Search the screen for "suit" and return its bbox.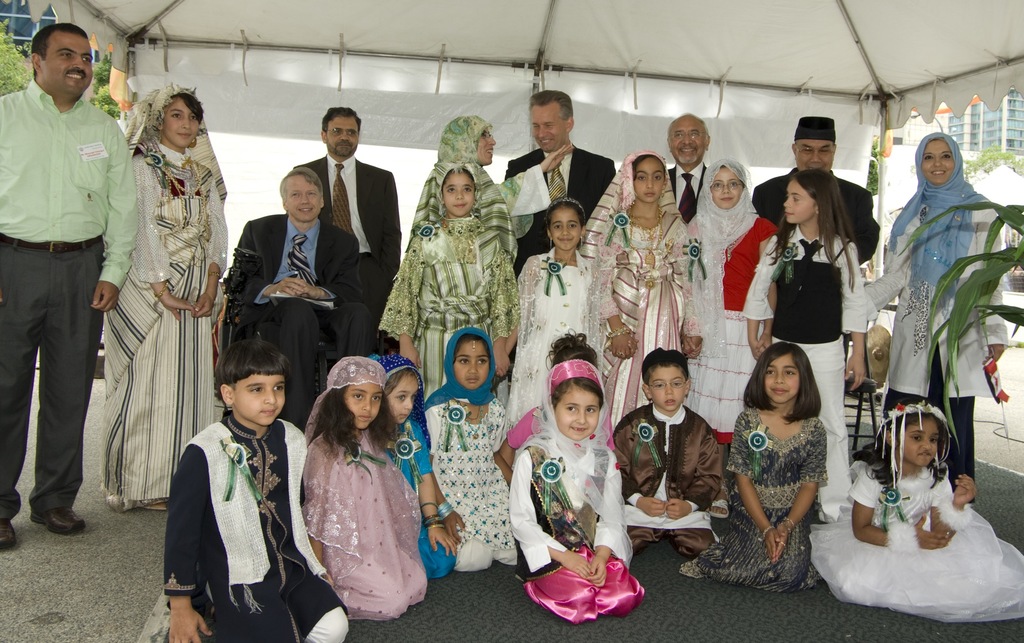
Found: box(749, 170, 882, 252).
